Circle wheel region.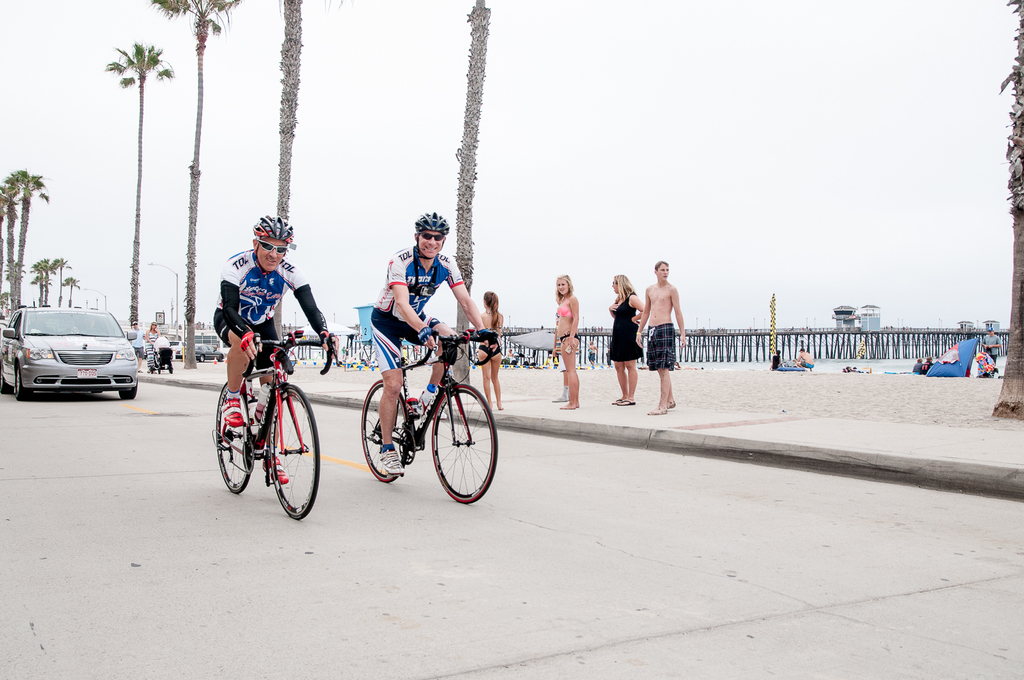
Region: 431 386 500 506.
